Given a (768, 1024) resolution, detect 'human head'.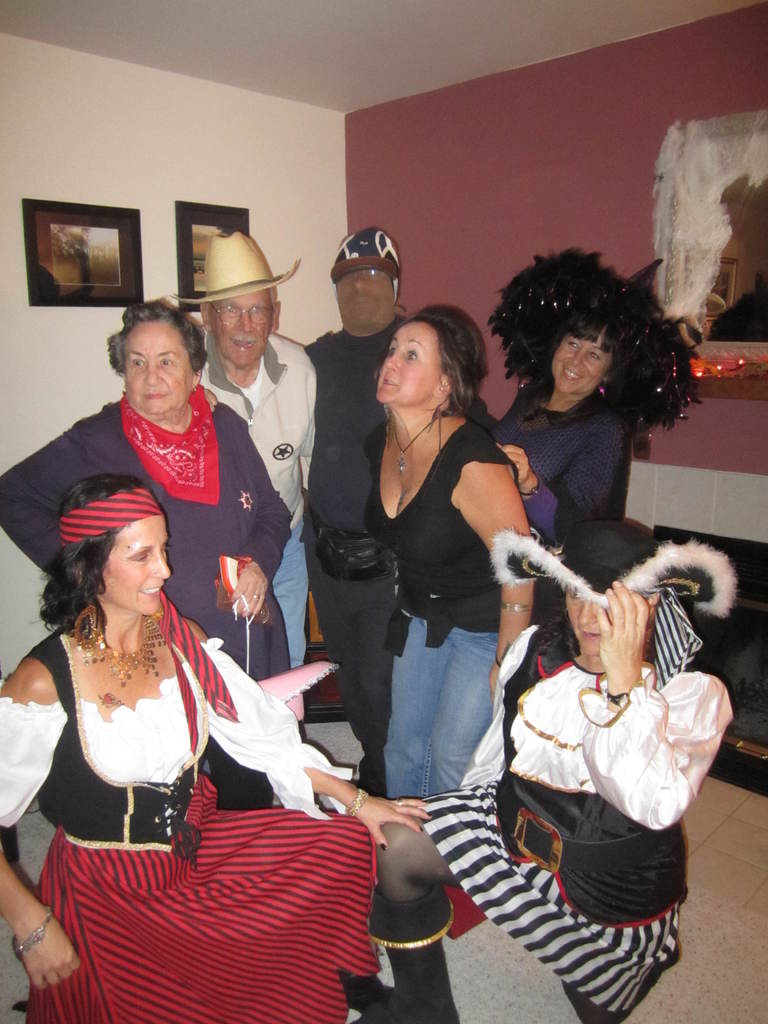
{"x1": 486, "y1": 250, "x2": 701, "y2": 402}.
